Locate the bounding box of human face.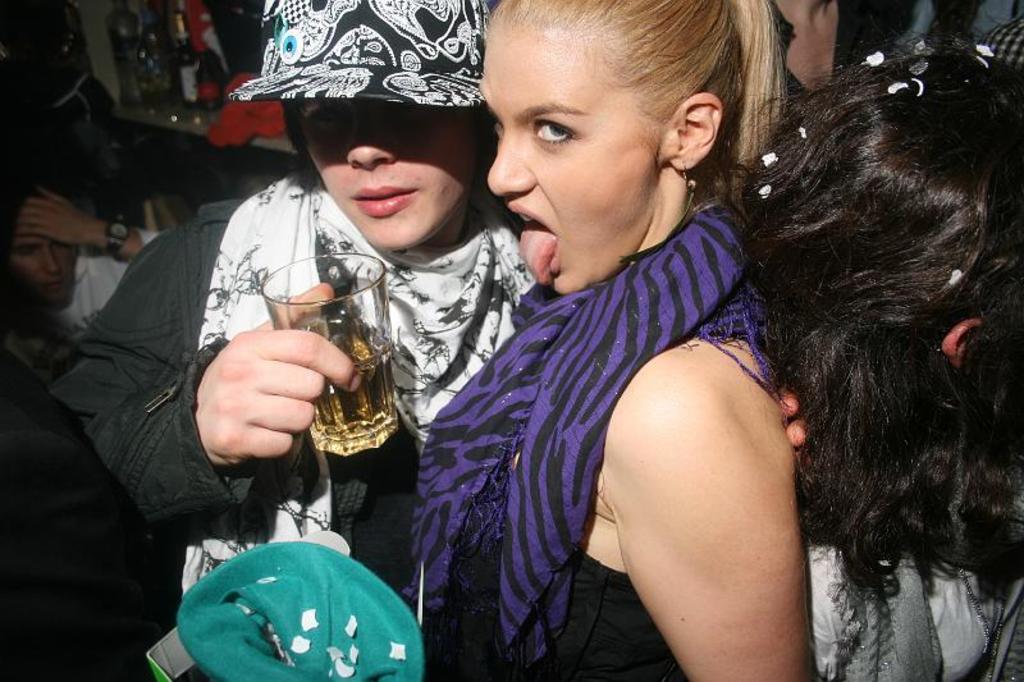
Bounding box: [x1=476, y1=31, x2=668, y2=297].
